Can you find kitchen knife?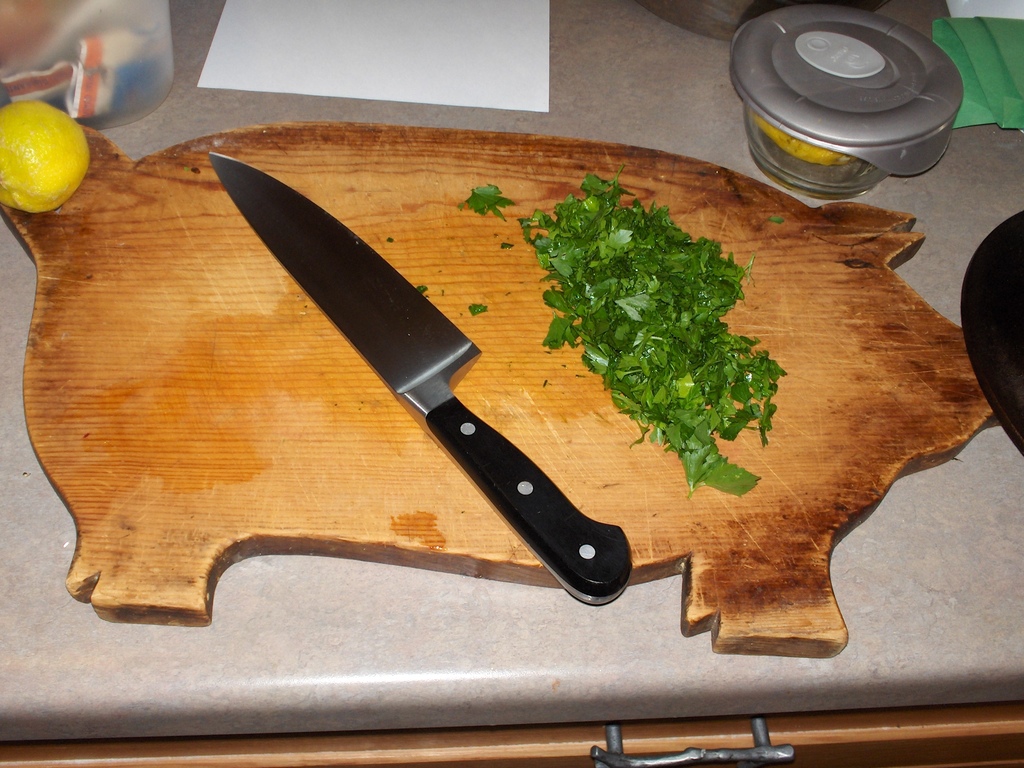
Yes, bounding box: x1=202, y1=147, x2=633, y2=603.
